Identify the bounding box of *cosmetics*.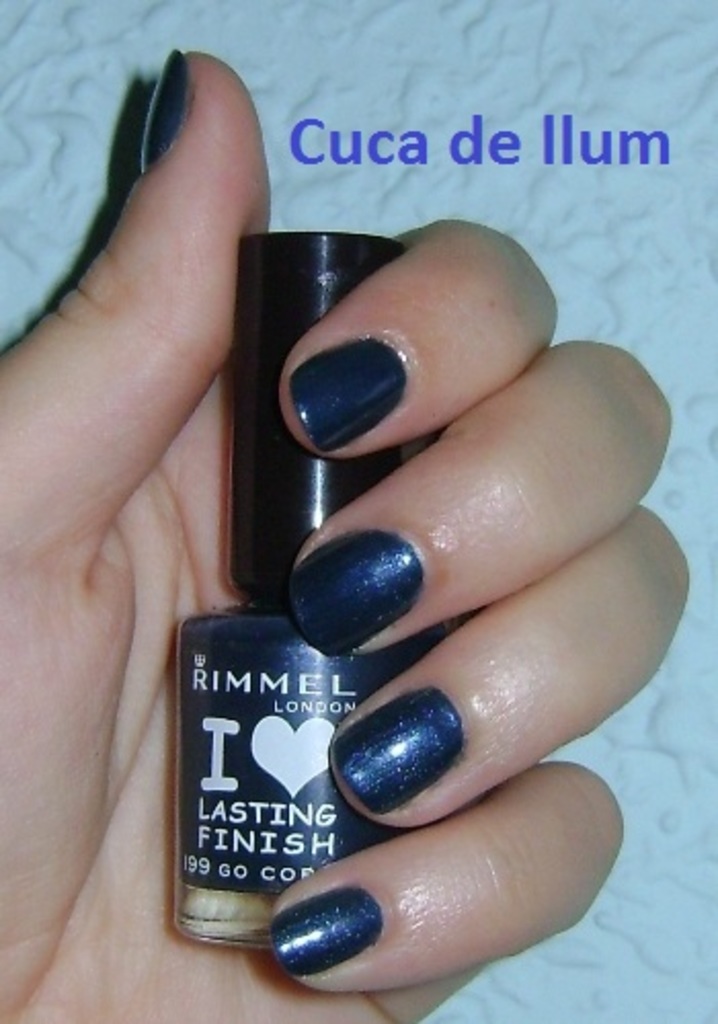
152, 224, 472, 969.
